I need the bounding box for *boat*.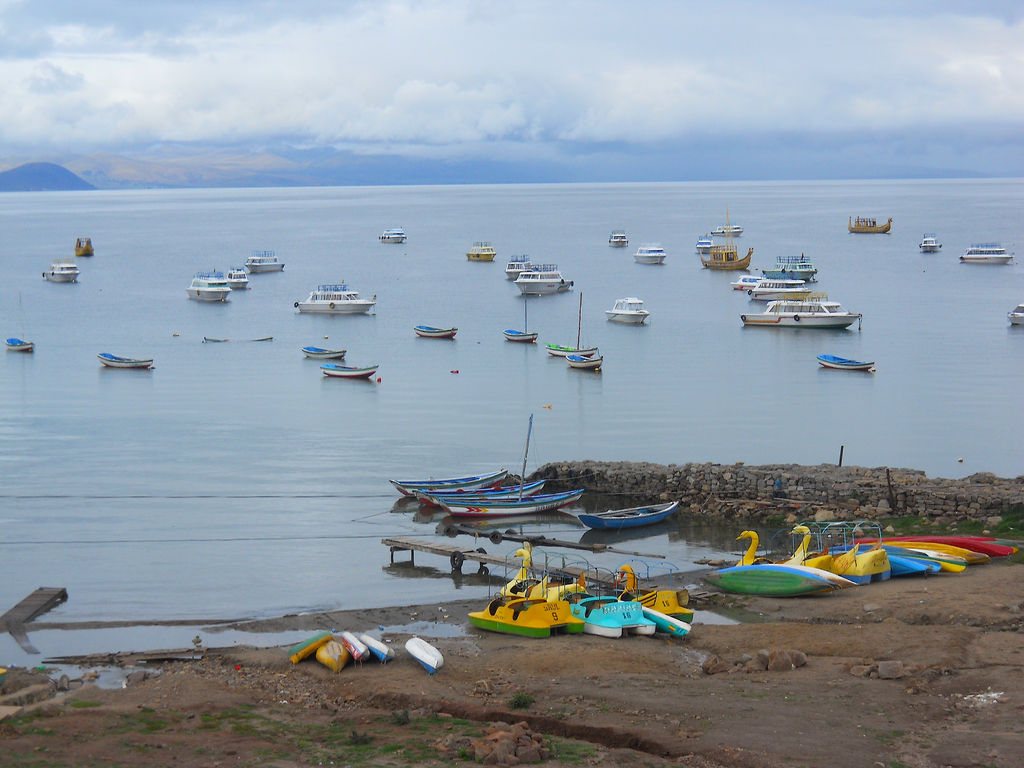
Here it is: [286,627,333,666].
